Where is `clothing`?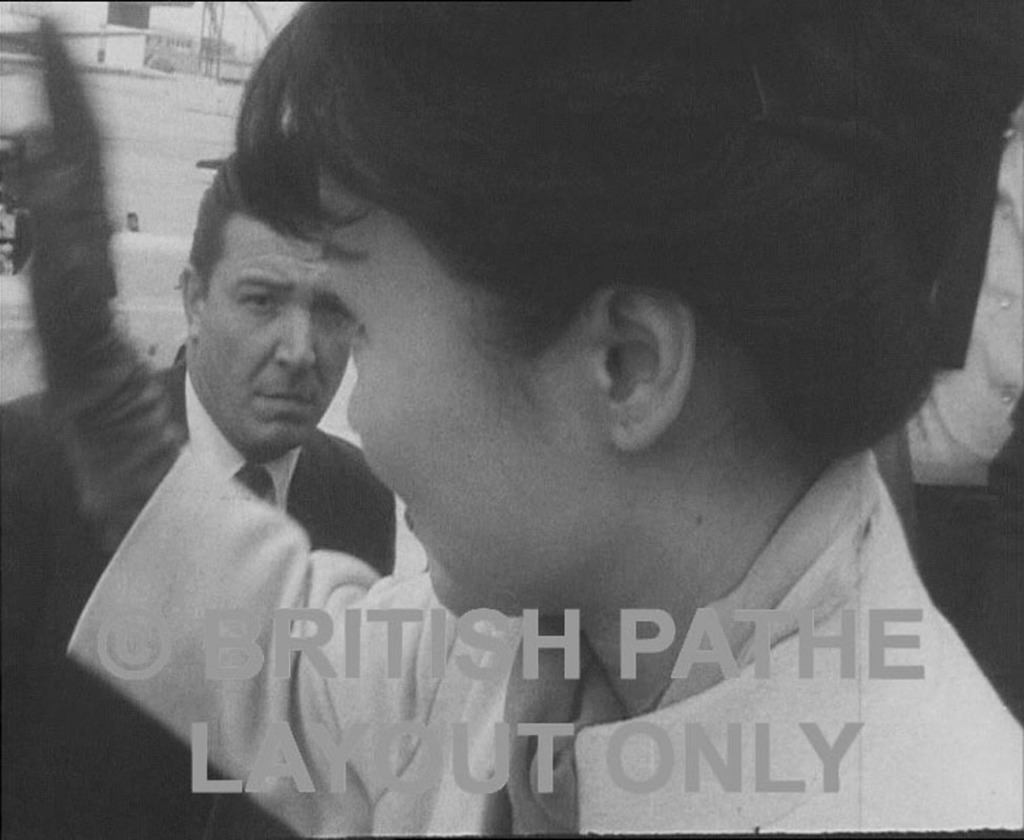
(x1=67, y1=439, x2=1023, y2=839).
